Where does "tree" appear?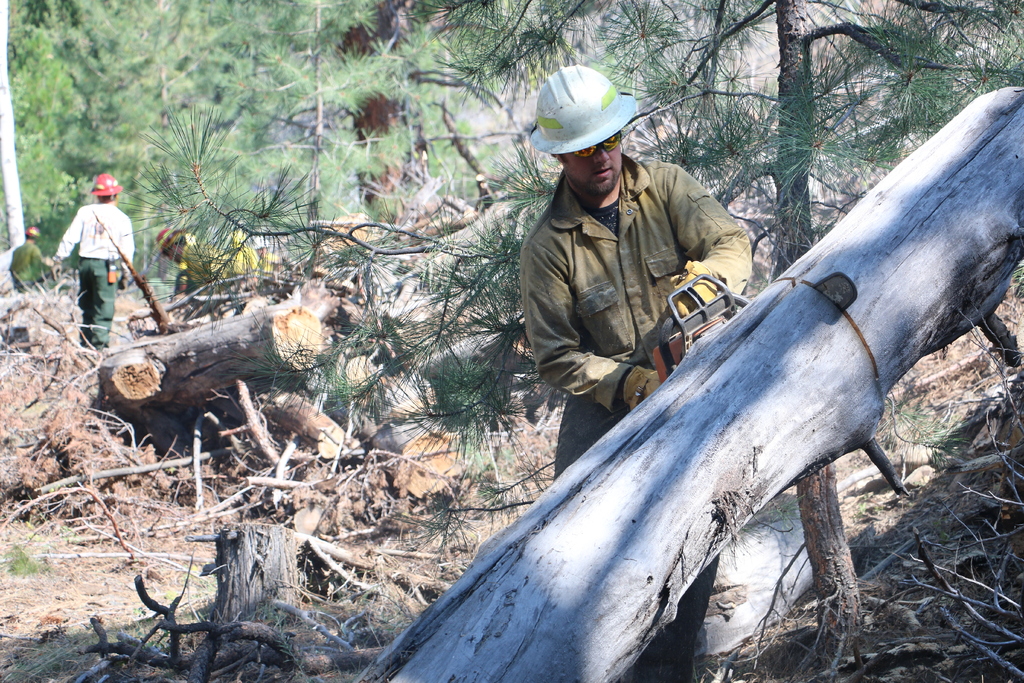
Appears at <box>65,0,1023,625</box>.
